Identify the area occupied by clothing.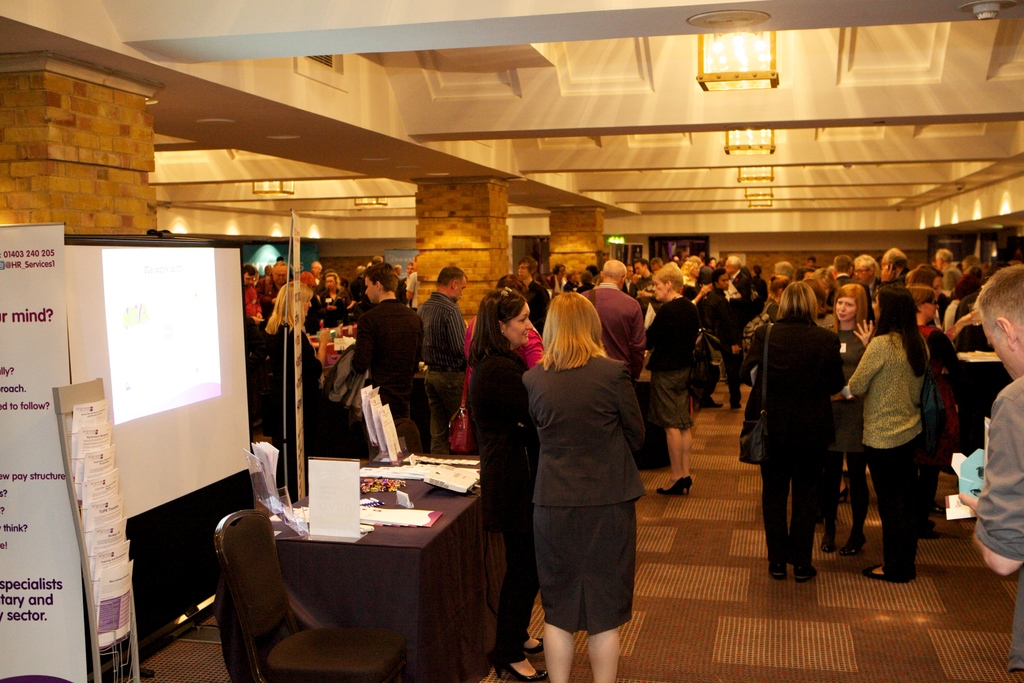
Area: region(938, 269, 974, 324).
